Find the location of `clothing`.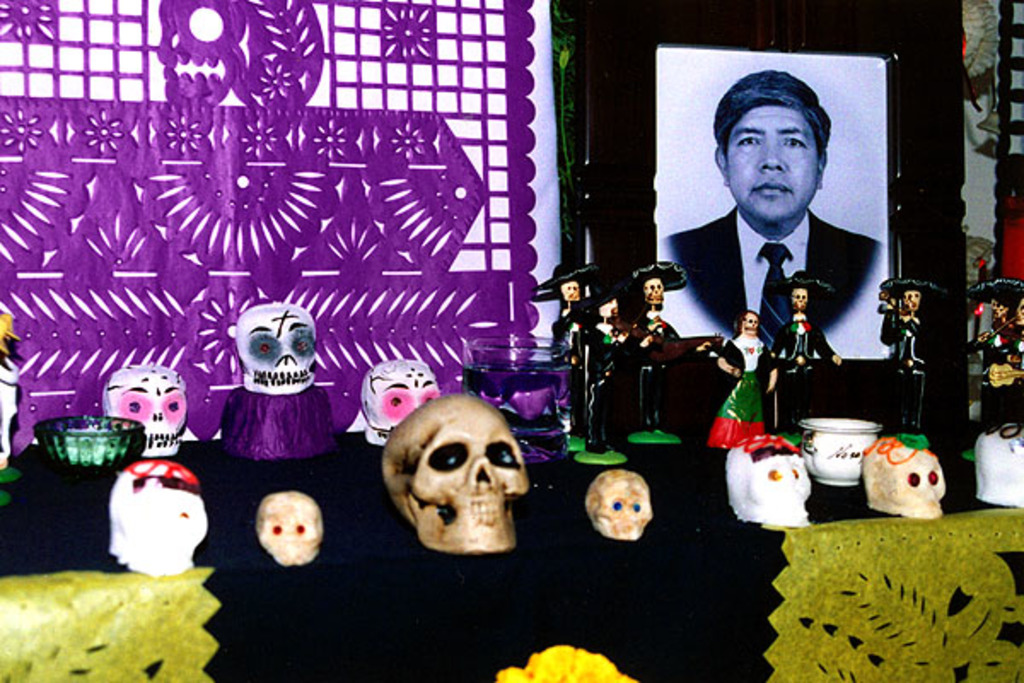
Location: (988,328,1022,376).
